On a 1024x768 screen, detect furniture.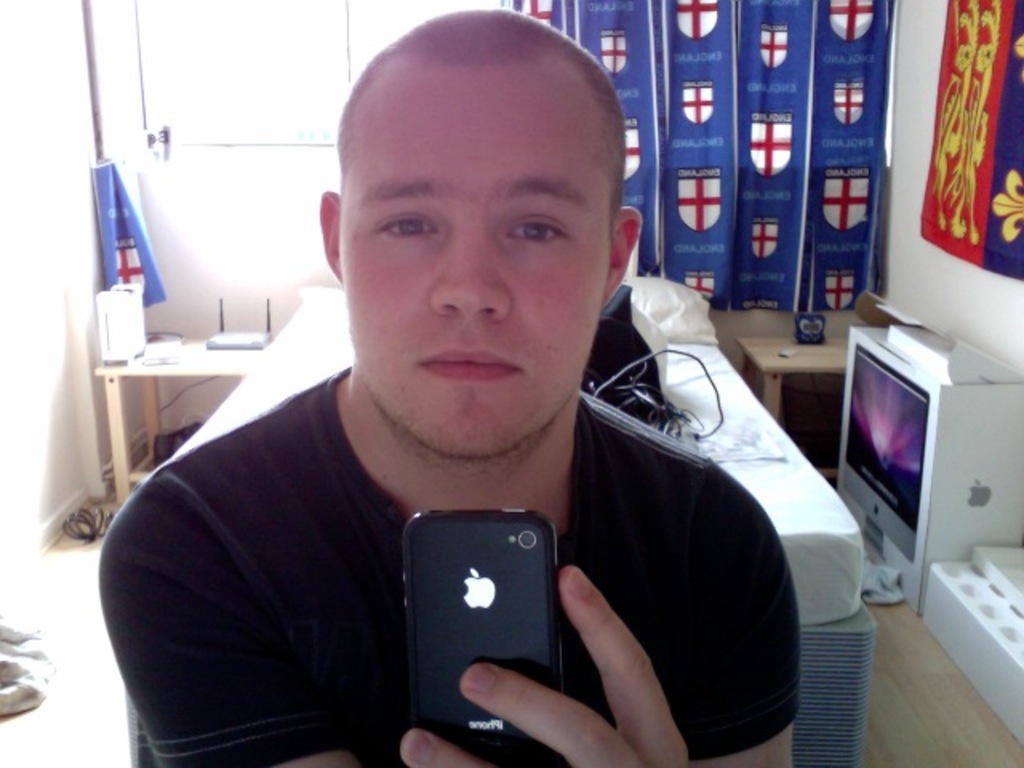
(128,282,882,766).
